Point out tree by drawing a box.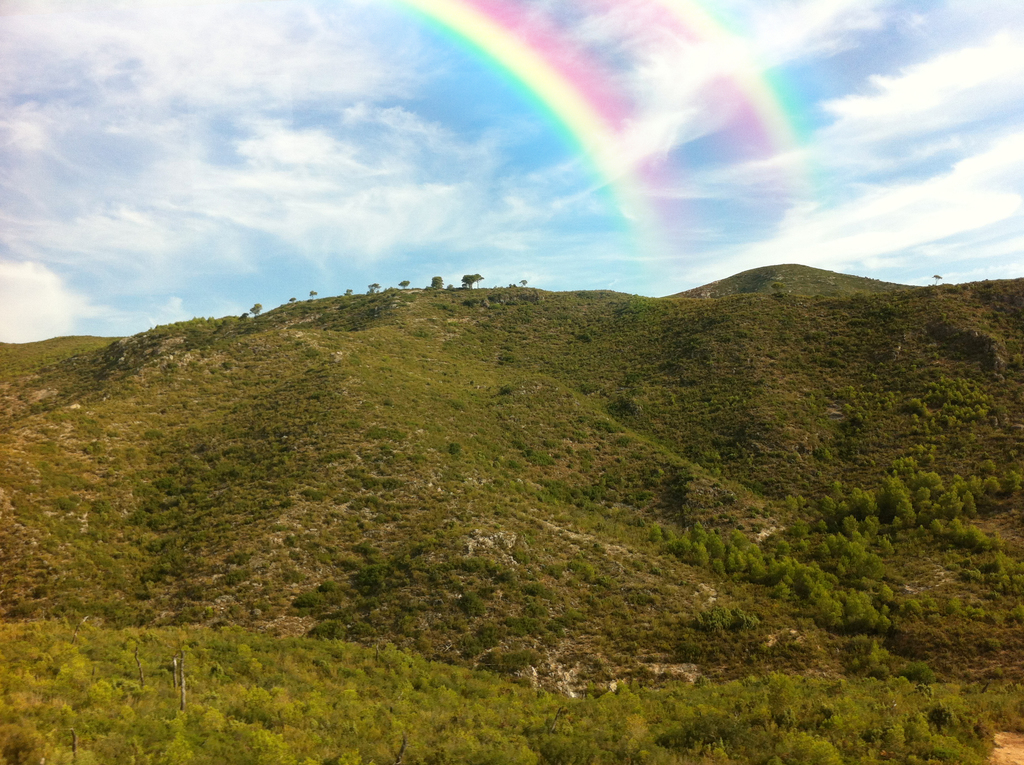
detection(364, 280, 376, 298).
